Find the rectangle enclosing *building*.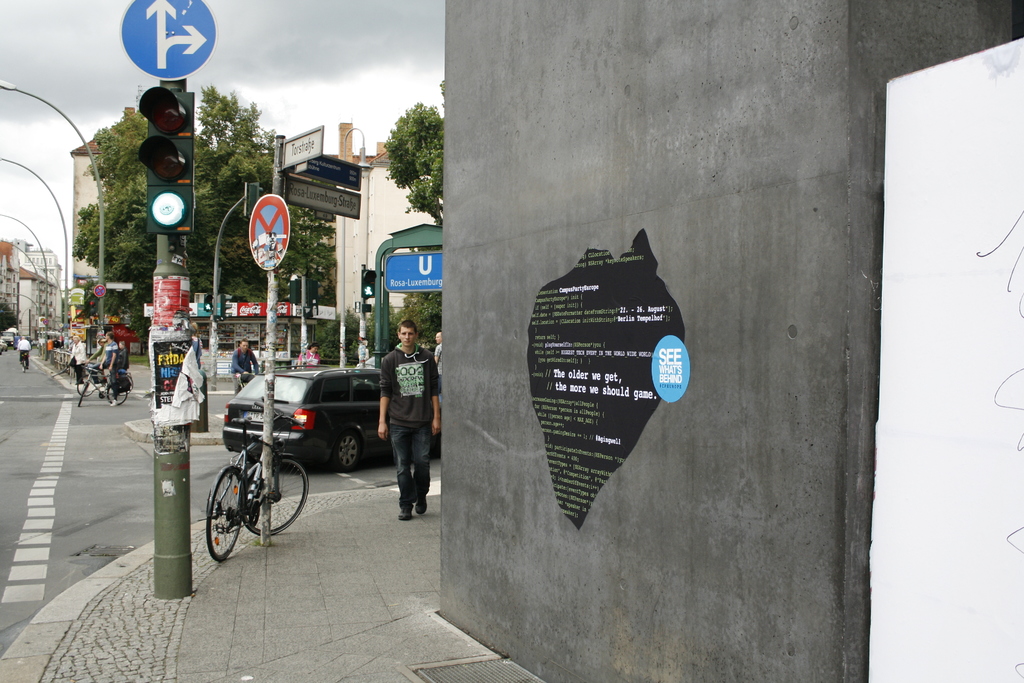
[x1=68, y1=140, x2=102, y2=281].
